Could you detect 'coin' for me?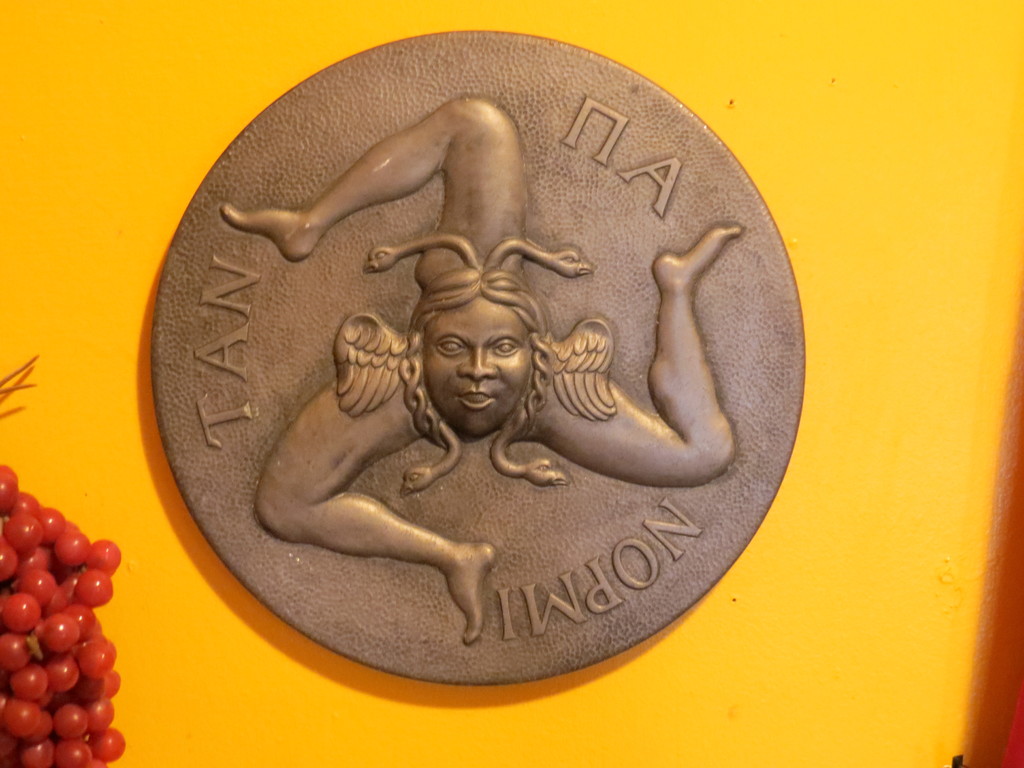
Detection result: 150:24:810:683.
